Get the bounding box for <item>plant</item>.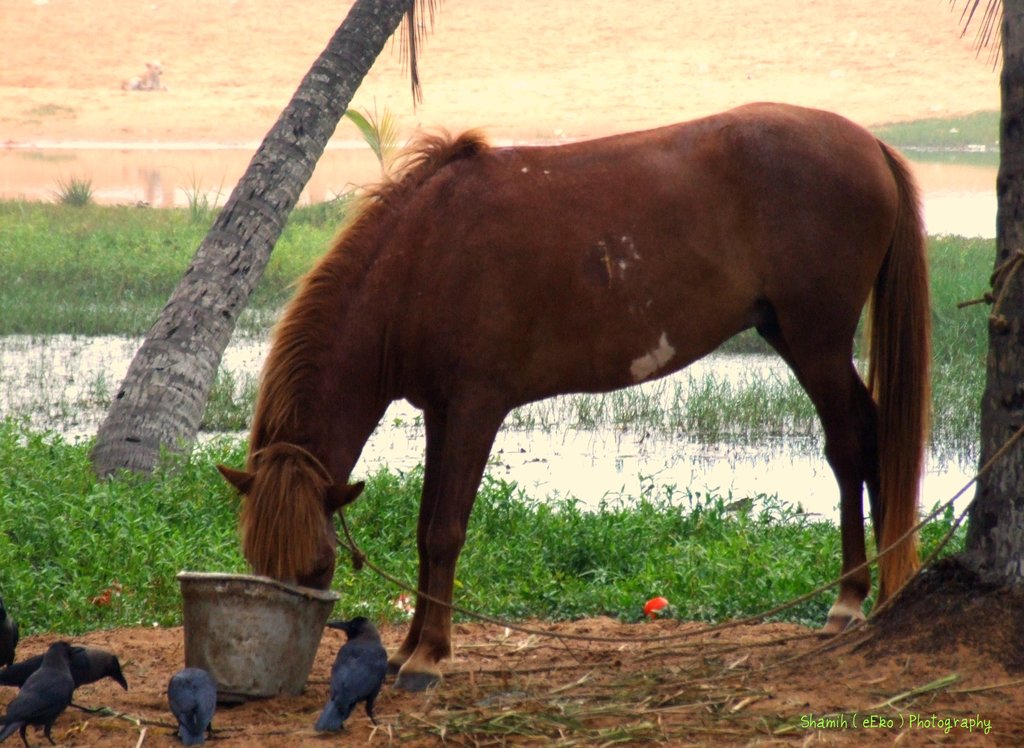
BBox(513, 334, 841, 451).
